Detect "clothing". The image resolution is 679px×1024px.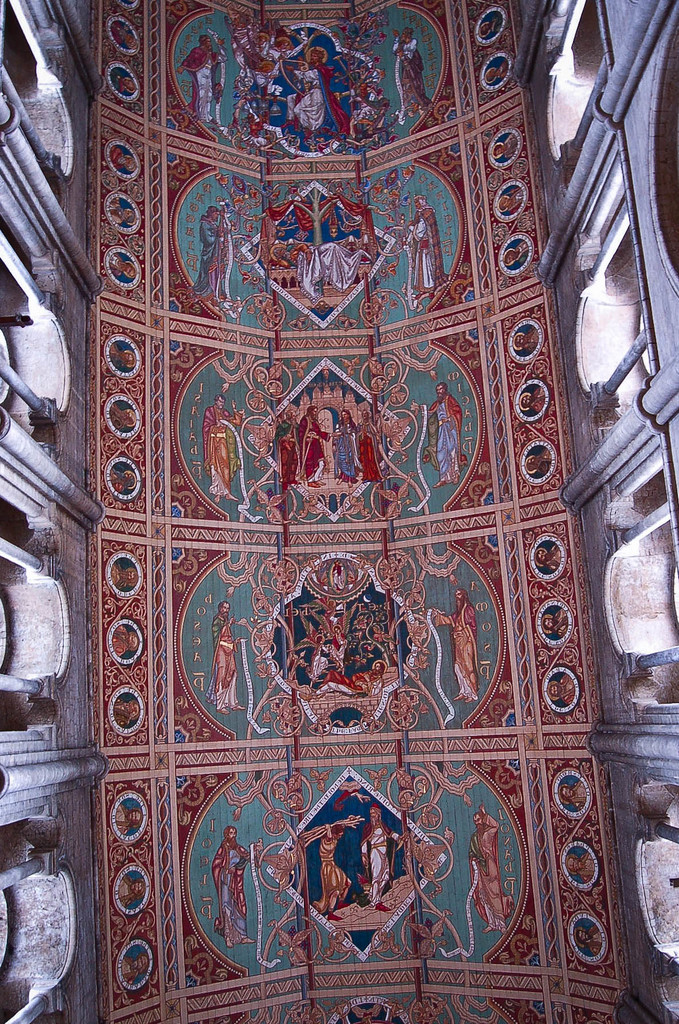
[393,35,427,118].
